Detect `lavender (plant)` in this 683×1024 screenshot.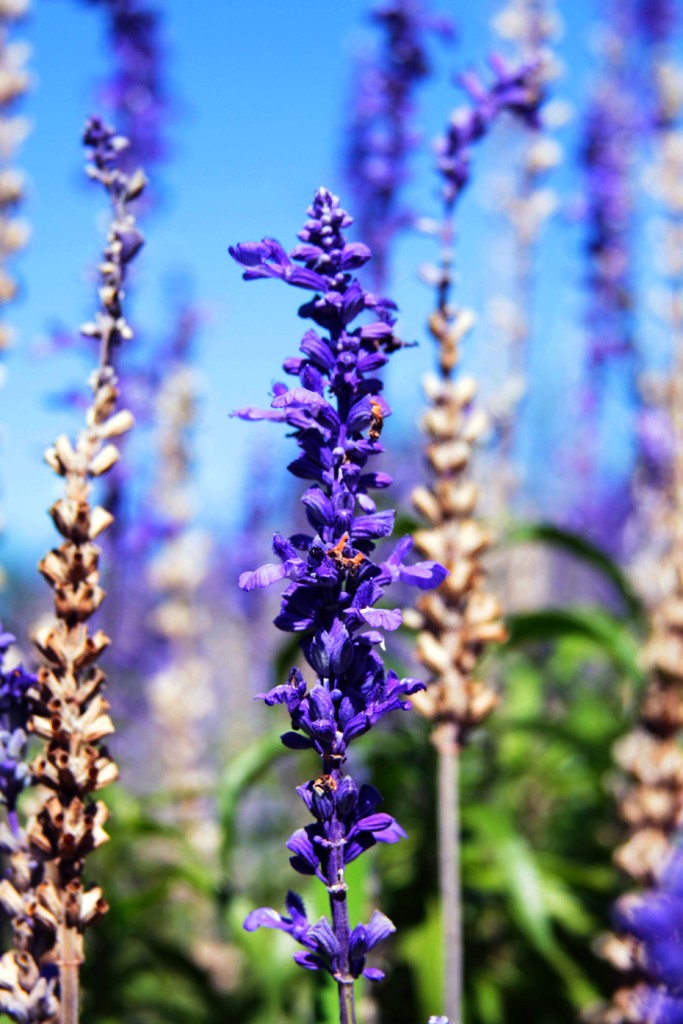
Detection: x1=39 y1=115 x2=149 y2=1023.
